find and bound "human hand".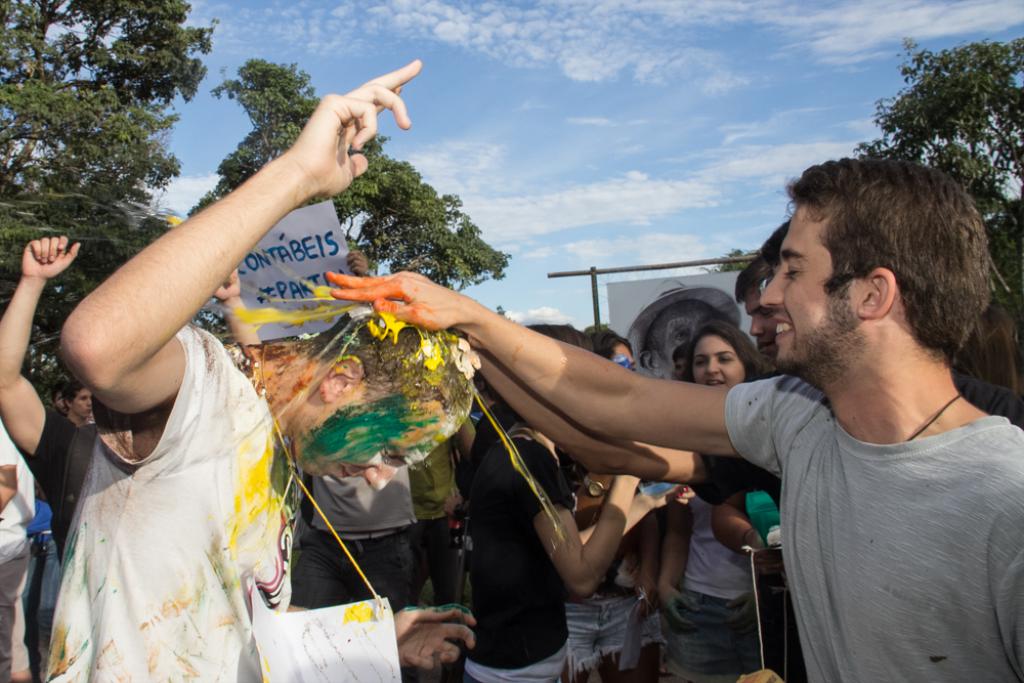
Bound: 635/571/655/625.
